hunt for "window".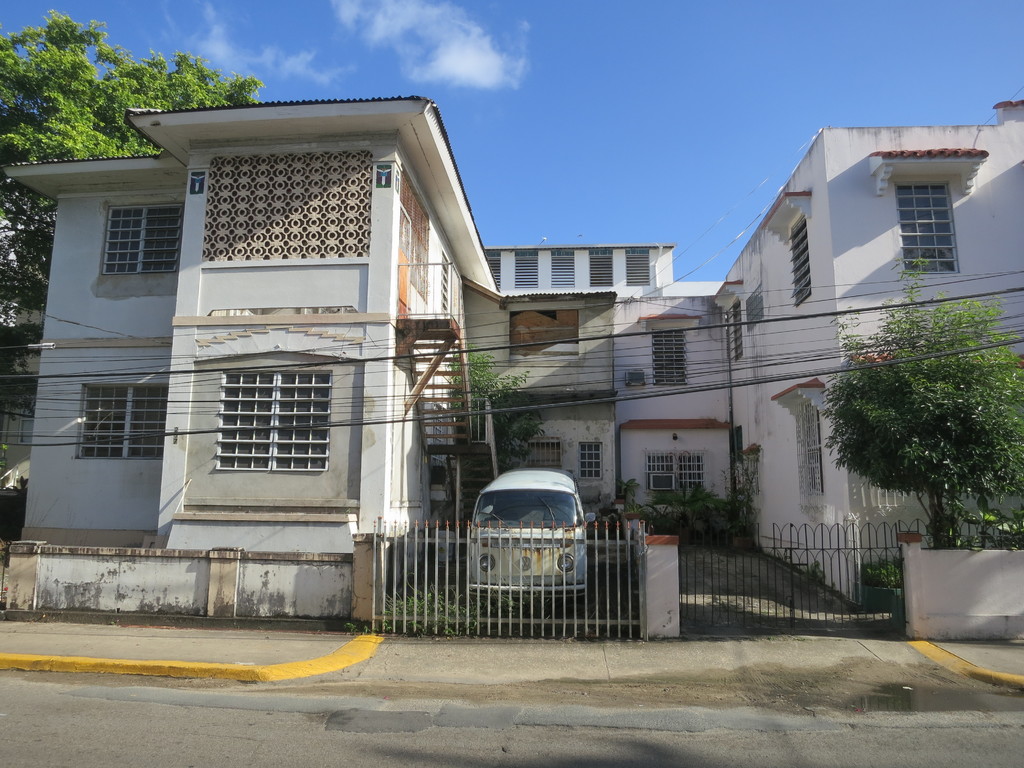
Hunted down at 575, 442, 604, 477.
